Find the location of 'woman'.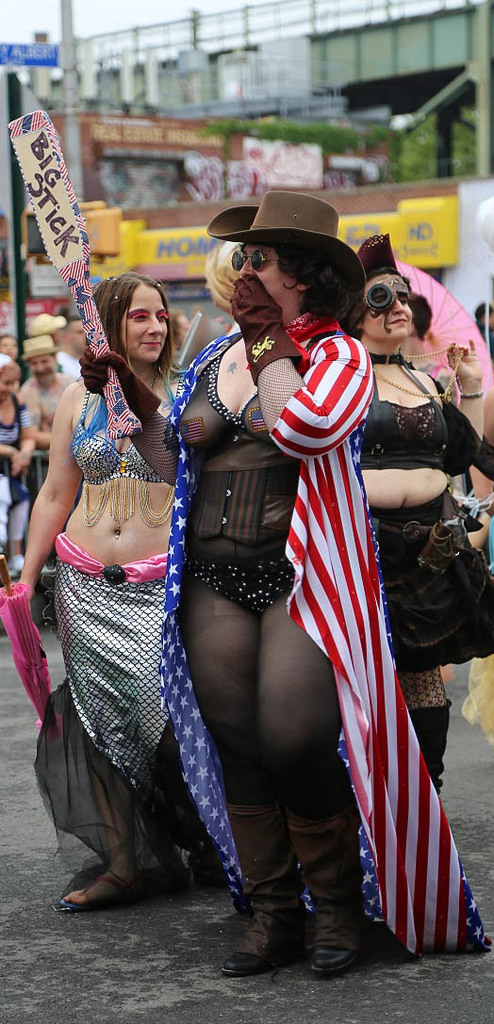
Location: bbox=[463, 385, 493, 743].
